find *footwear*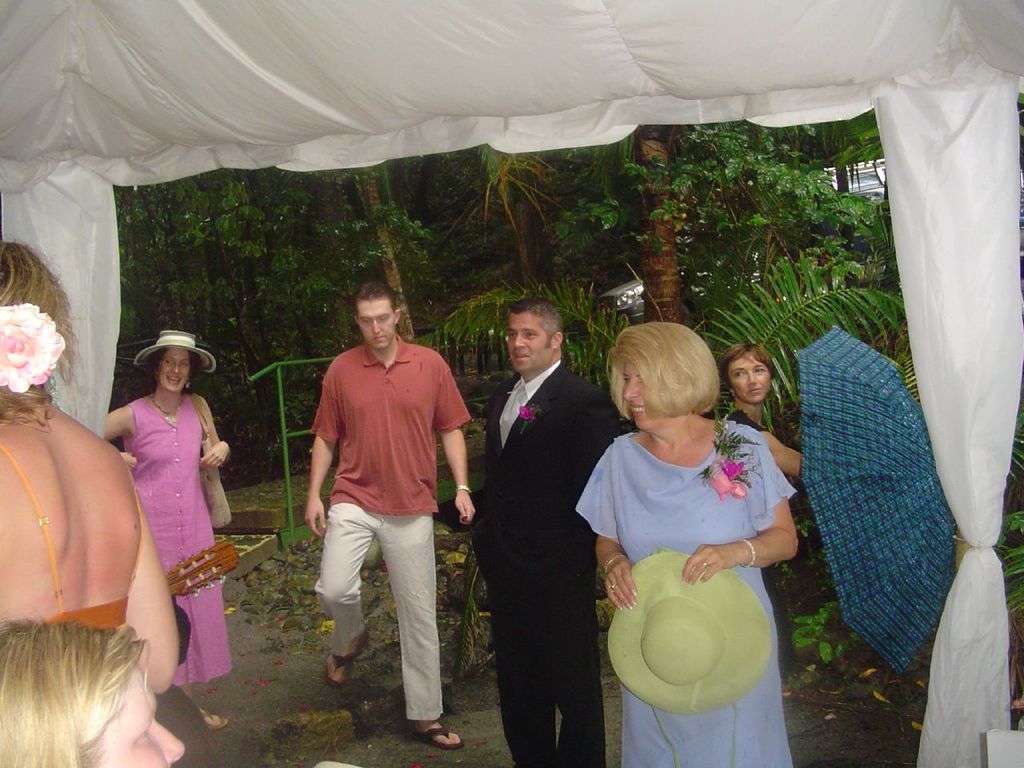
bbox=[195, 709, 231, 730]
